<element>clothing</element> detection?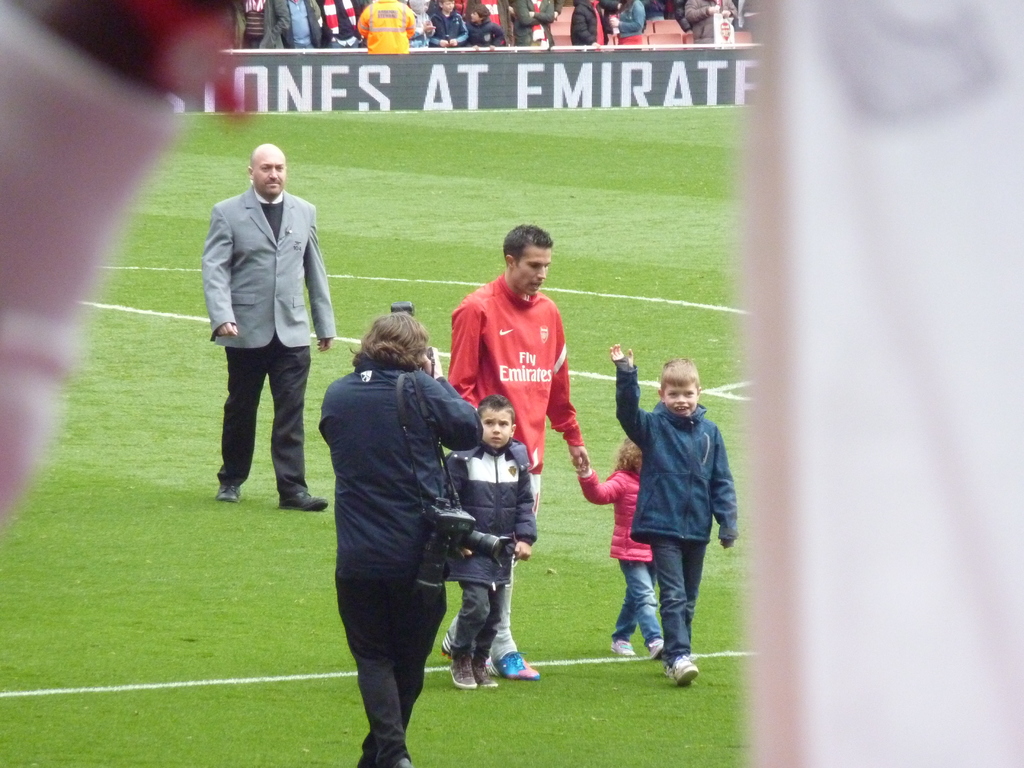
crop(609, 362, 742, 664)
